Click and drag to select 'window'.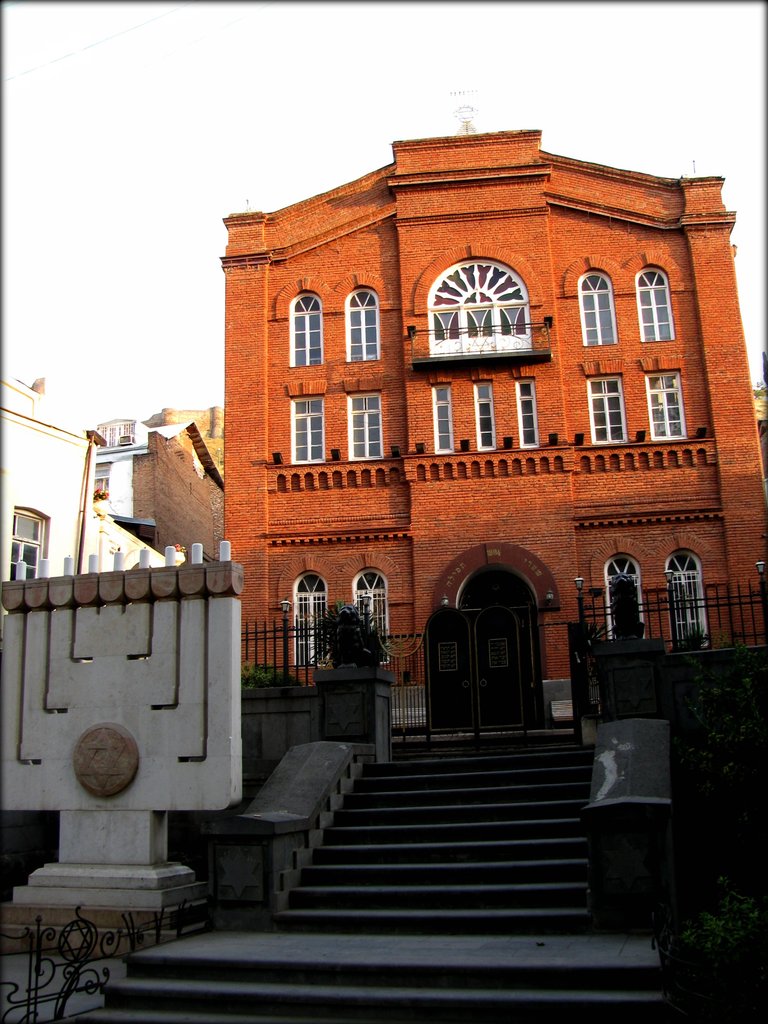
Selection: l=605, t=548, r=652, b=639.
